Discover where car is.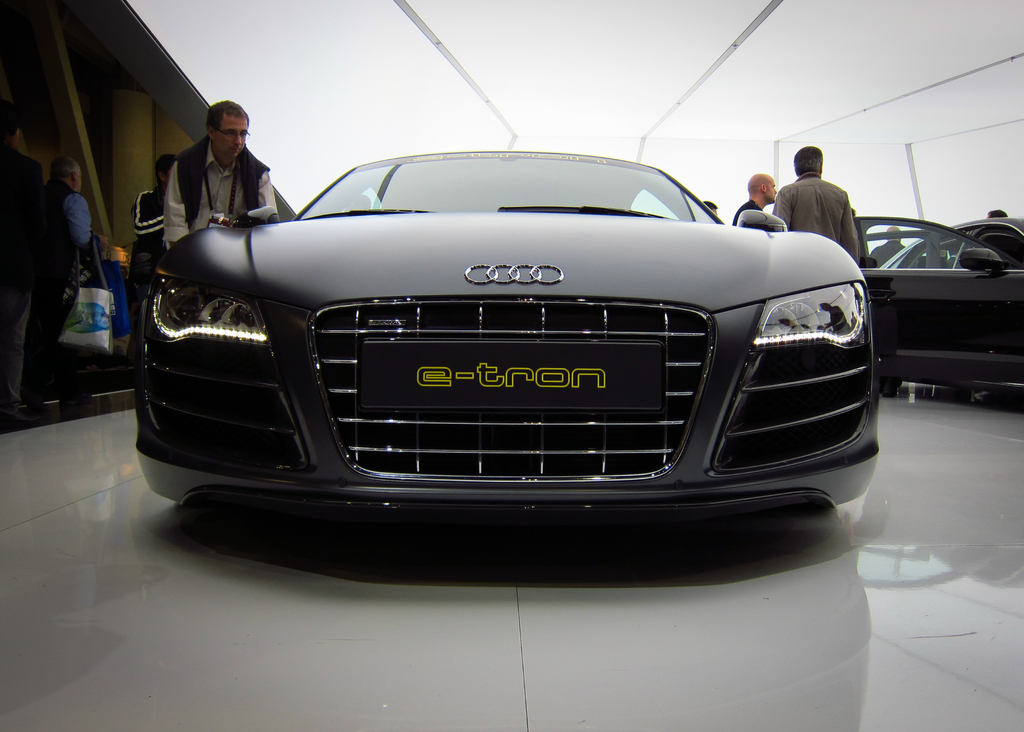
Discovered at x1=124, y1=154, x2=889, y2=547.
